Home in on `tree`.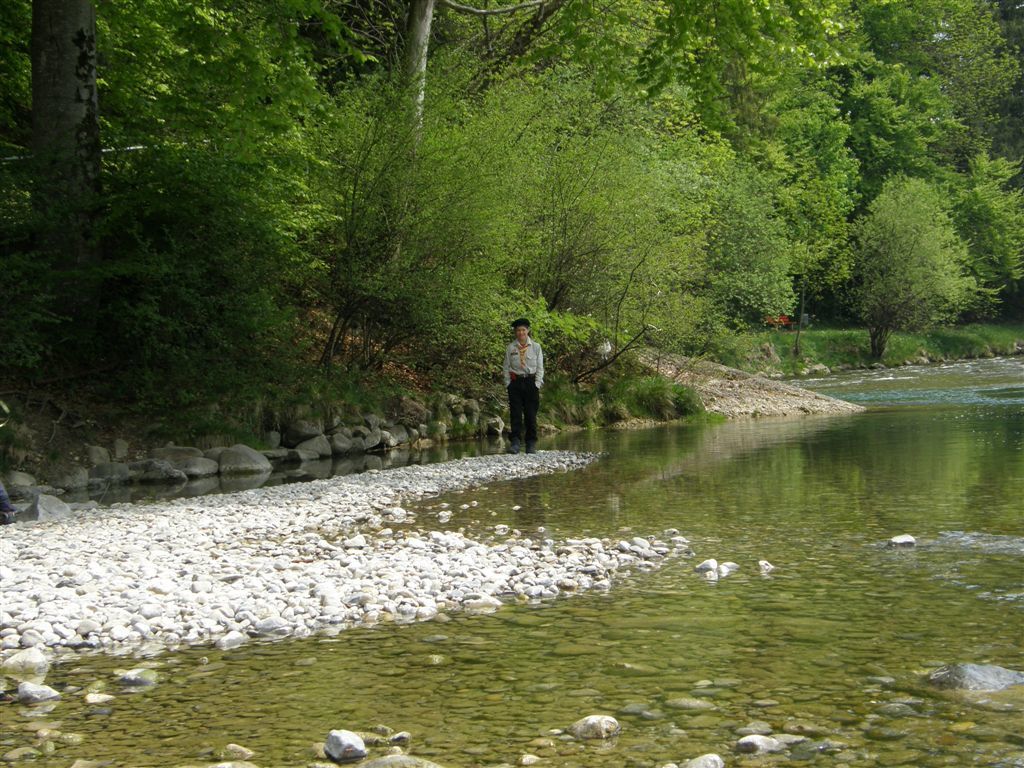
Homed in at {"x1": 682, "y1": 0, "x2": 774, "y2": 383}.
